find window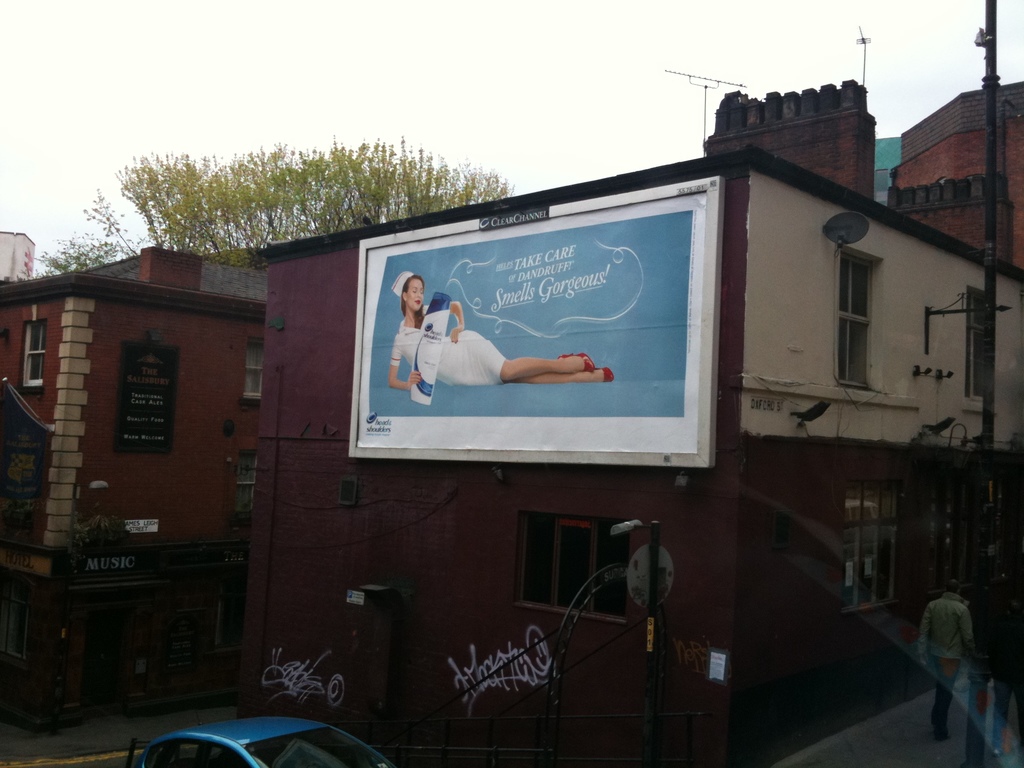
840,490,894,614
